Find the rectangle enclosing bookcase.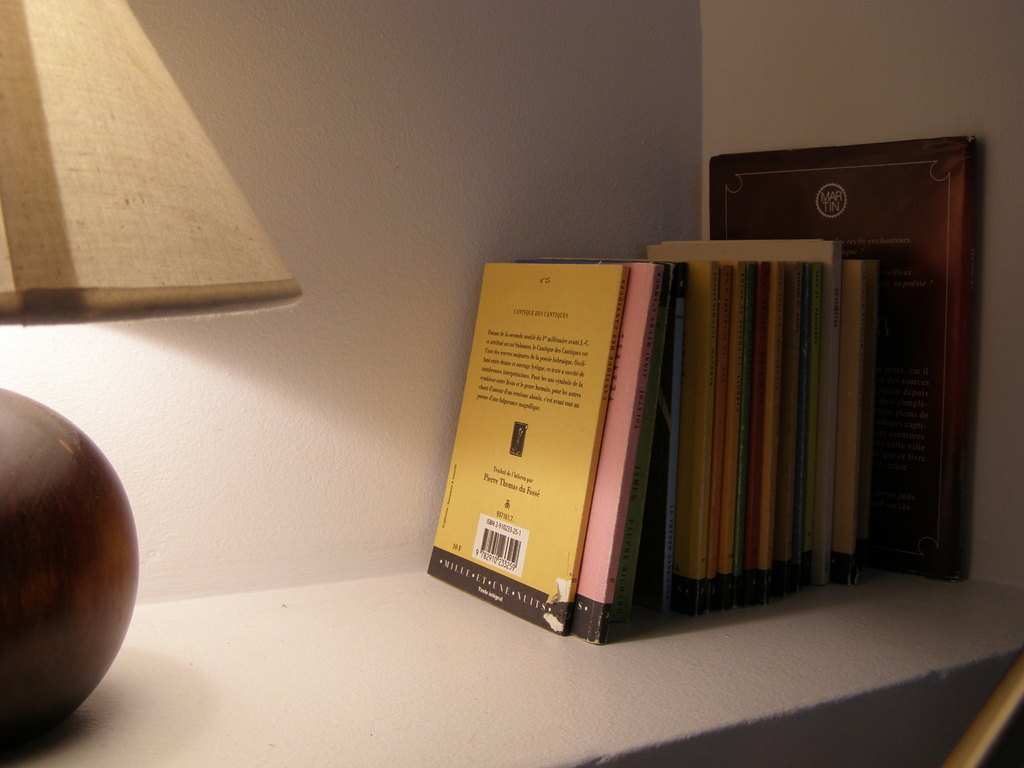
<box>1,0,1023,767</box>.
